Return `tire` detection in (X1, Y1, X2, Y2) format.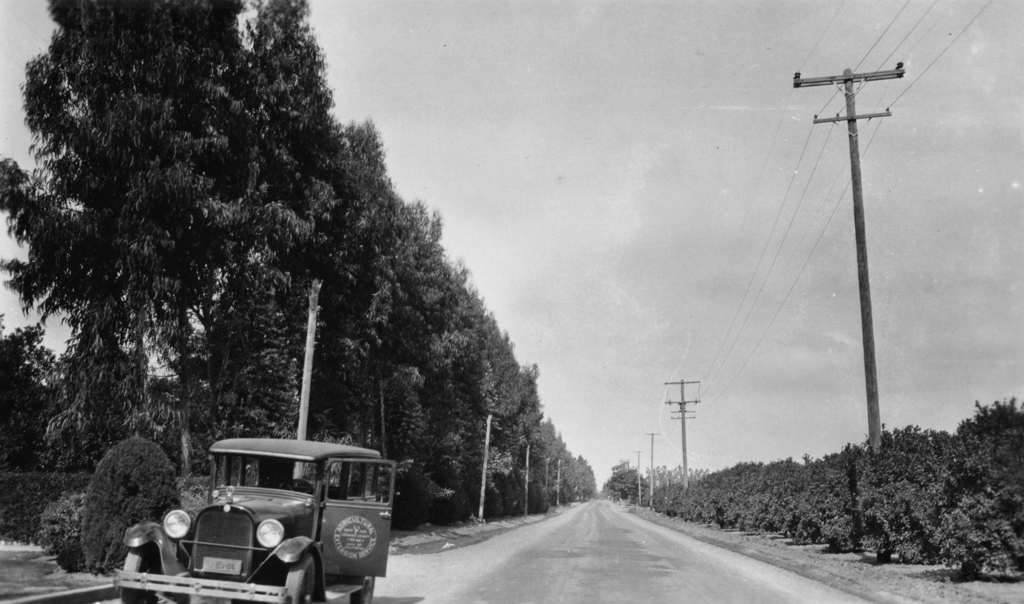
(349, 572, 375, 603).
